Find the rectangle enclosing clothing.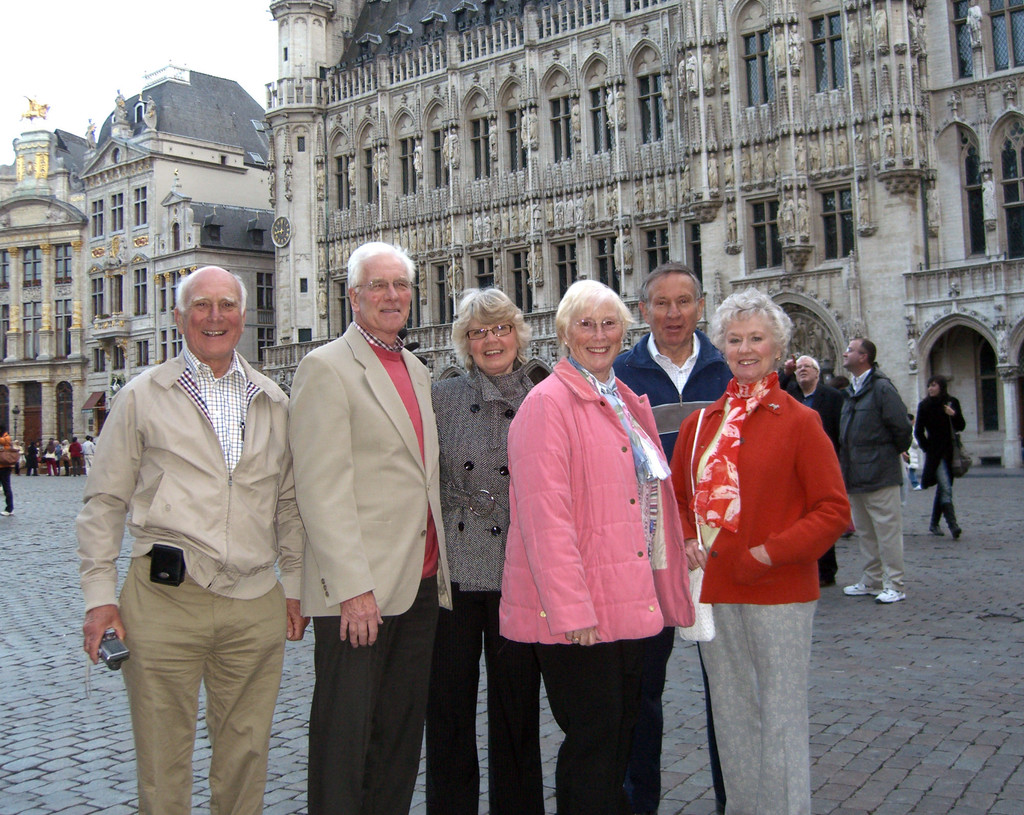
(left=276, top=316, right=466, bottom=814).
